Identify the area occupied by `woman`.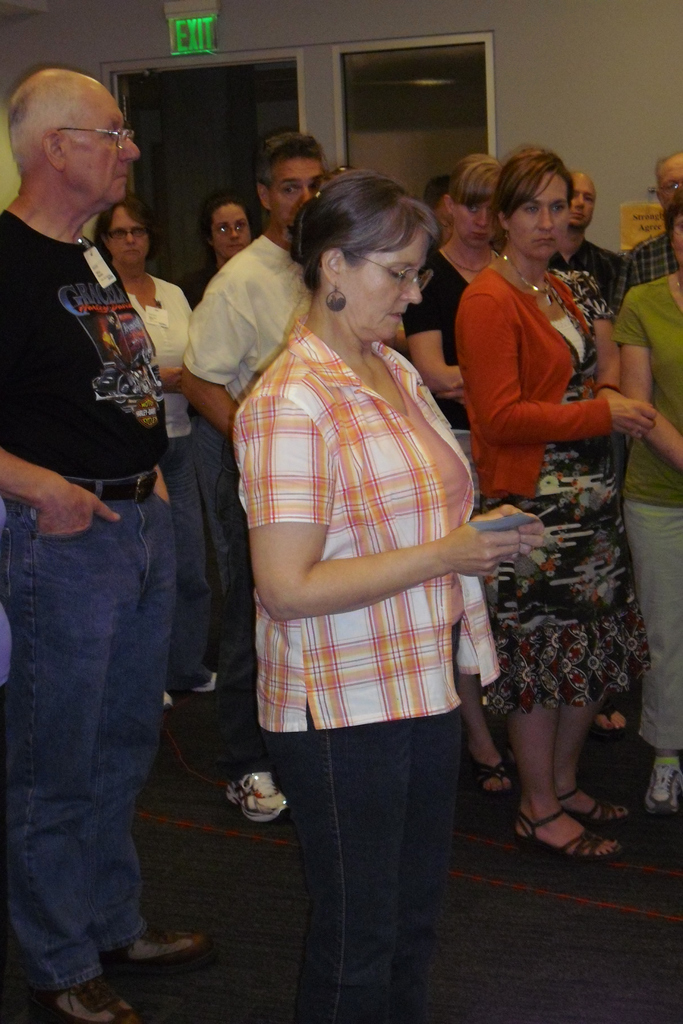
Area: 90 198 229 709.
